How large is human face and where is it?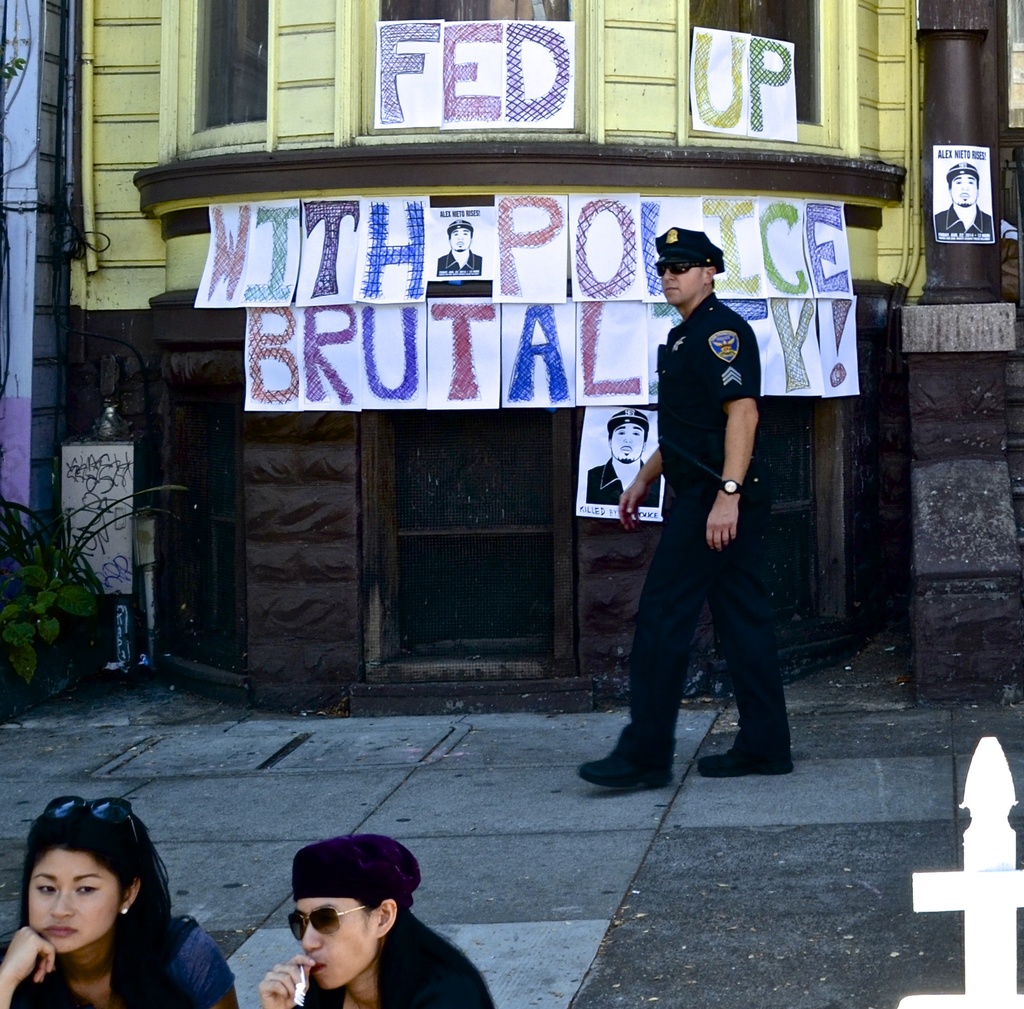
Bounding box: x1=451 y1=227 x2=475 y2=251.
